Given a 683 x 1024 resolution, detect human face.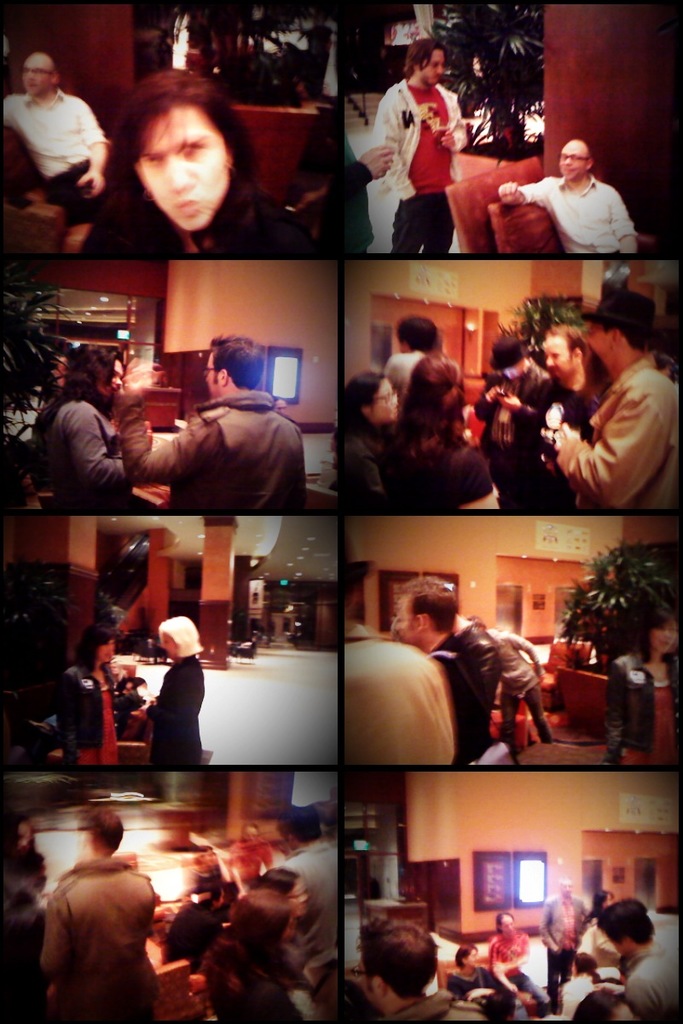
rect(133, 111, 226, 229).
